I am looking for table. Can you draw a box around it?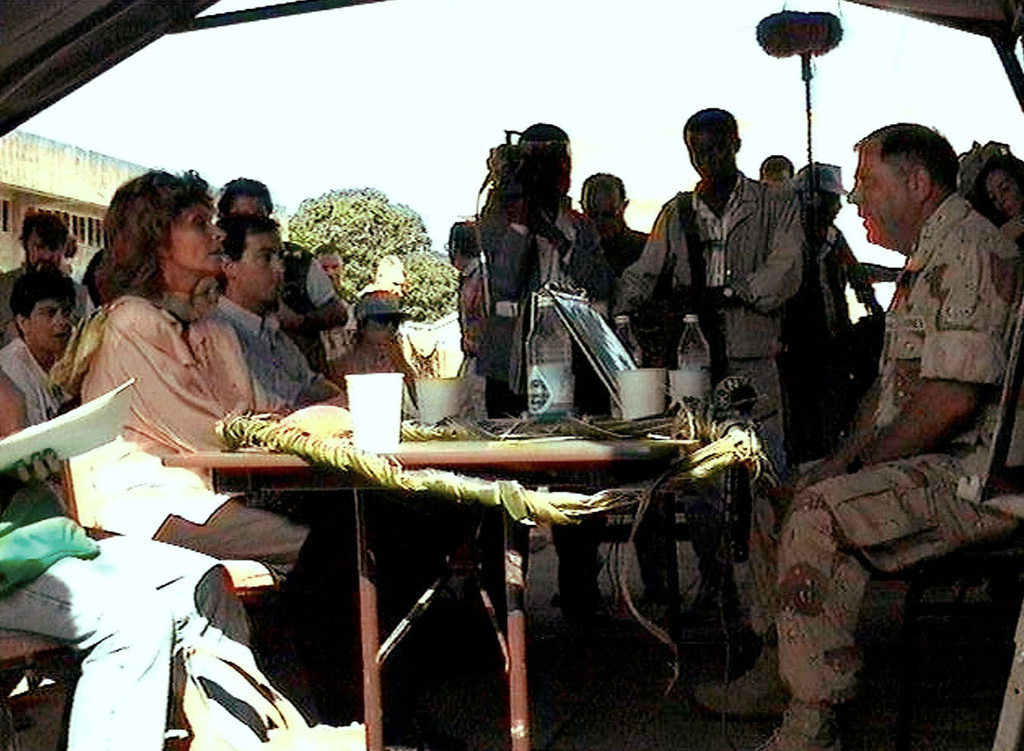
Sure, the bounding box is 159,423,754,750.
